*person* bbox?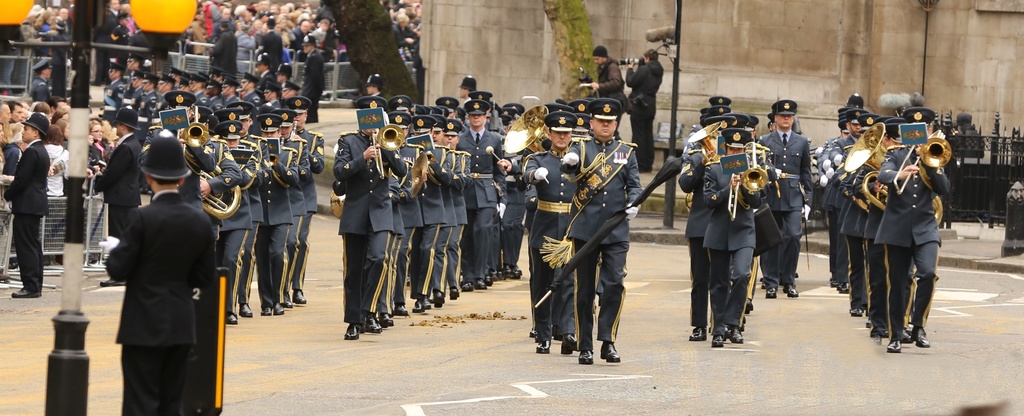
(left=149, top=88, right=219, bottom=203)
